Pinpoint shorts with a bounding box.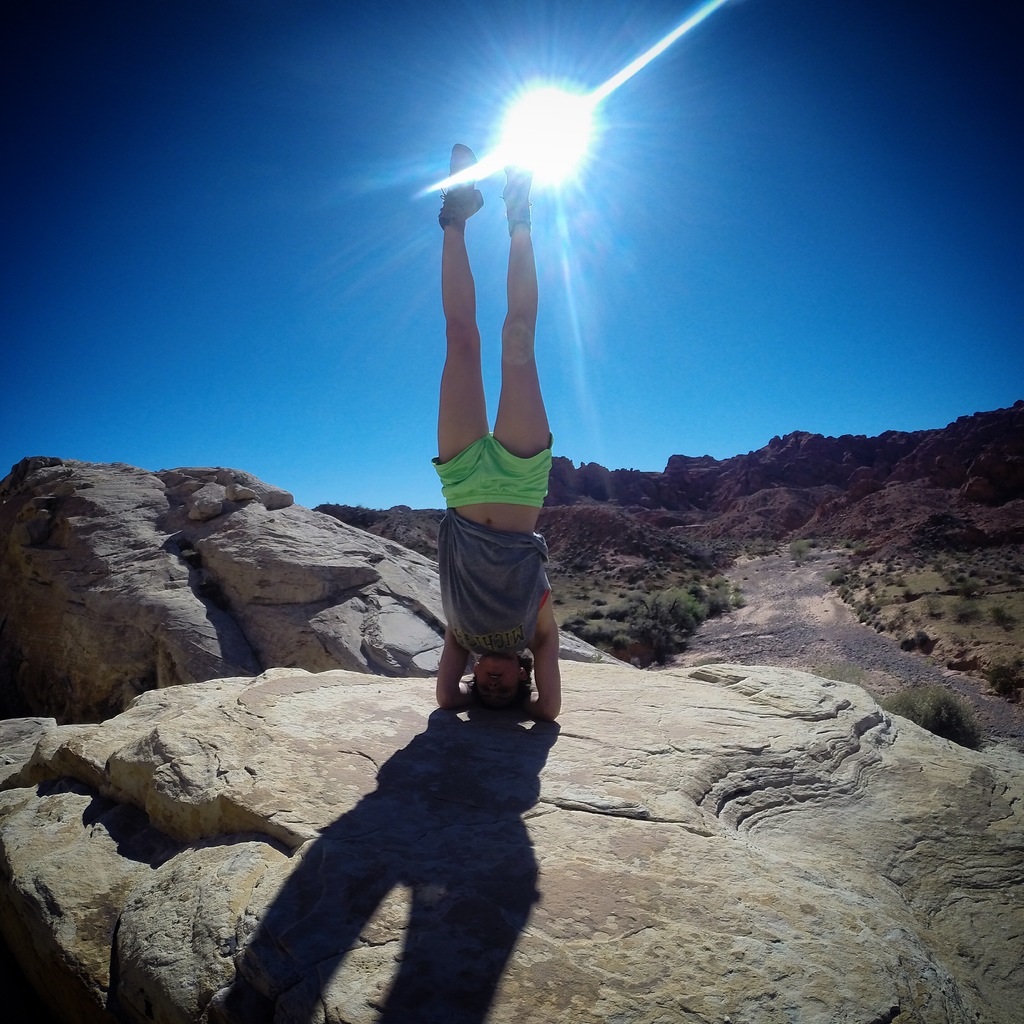
{"x1": 429, "y1": 427, "x2": 555, "y2": 510}.
